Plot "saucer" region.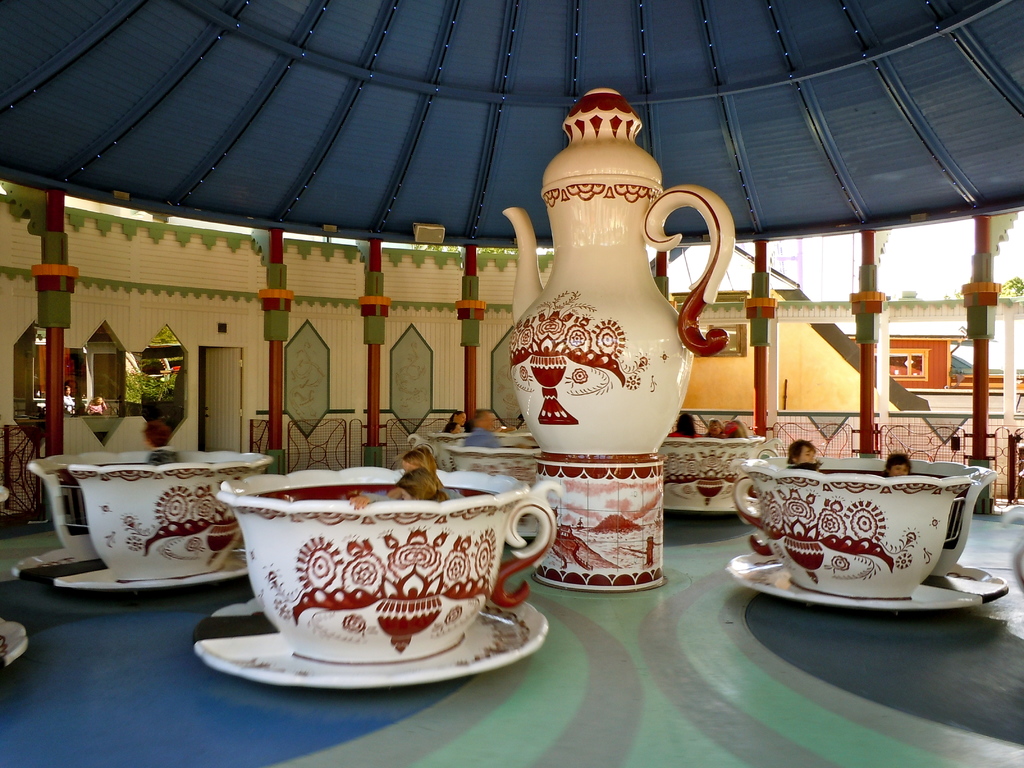
Plotted at x1=728 y1=547 x2=1009 y2=610.
